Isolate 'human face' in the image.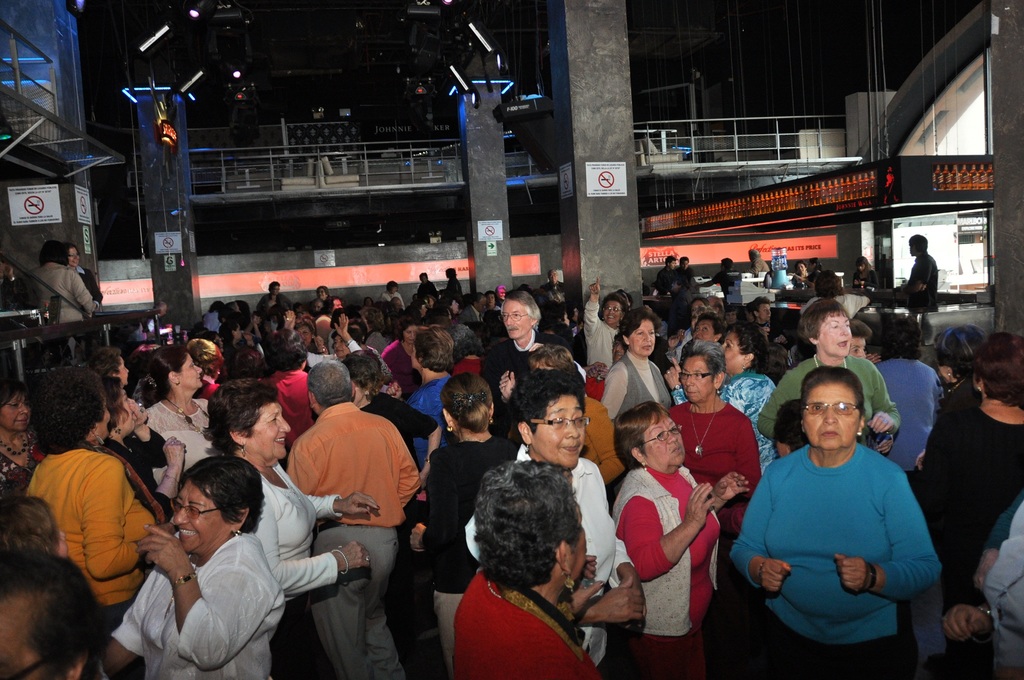
Isolated region: (331, 336, 349, 357).
